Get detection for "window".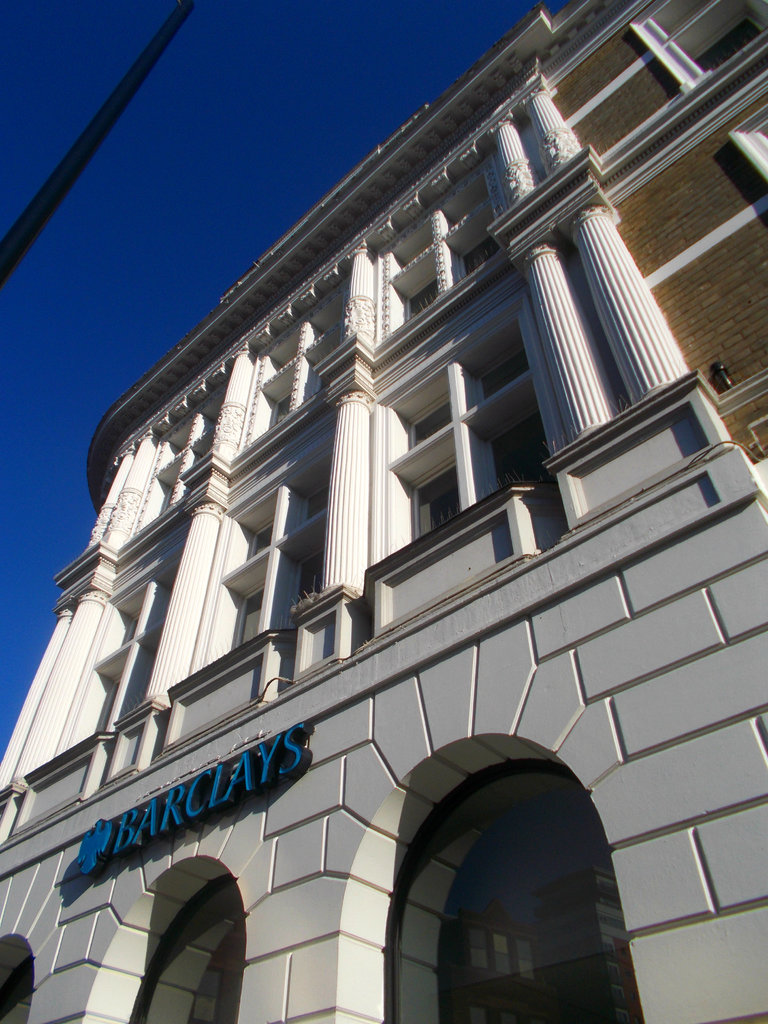
Detection: <region>166, 414, 348, 691</region>.
